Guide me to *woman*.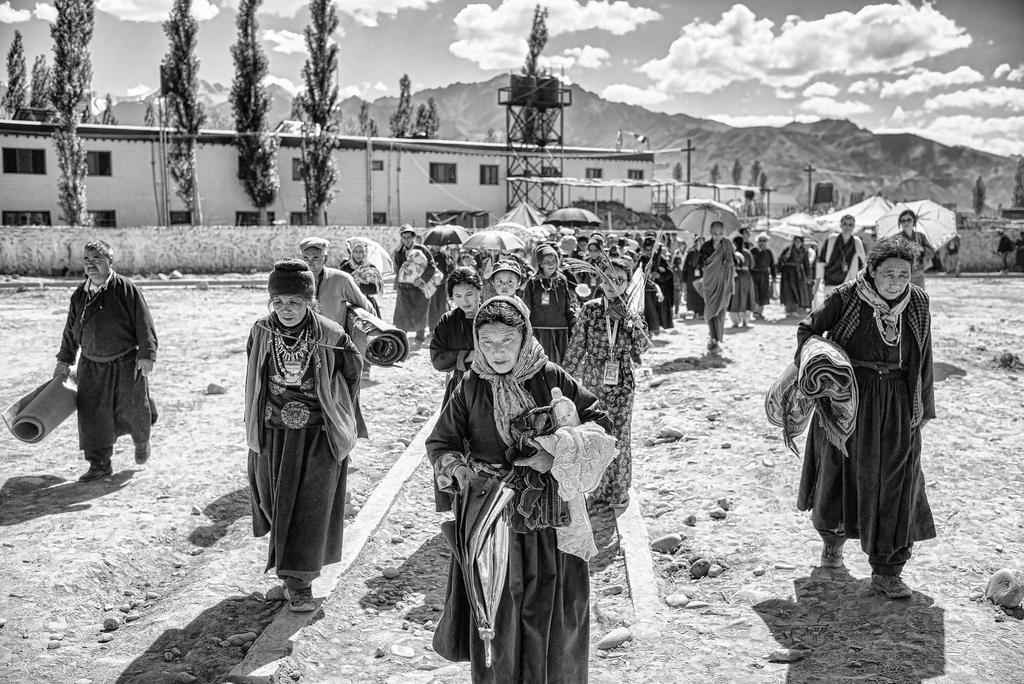
Guidance: (422,296,617,683).
